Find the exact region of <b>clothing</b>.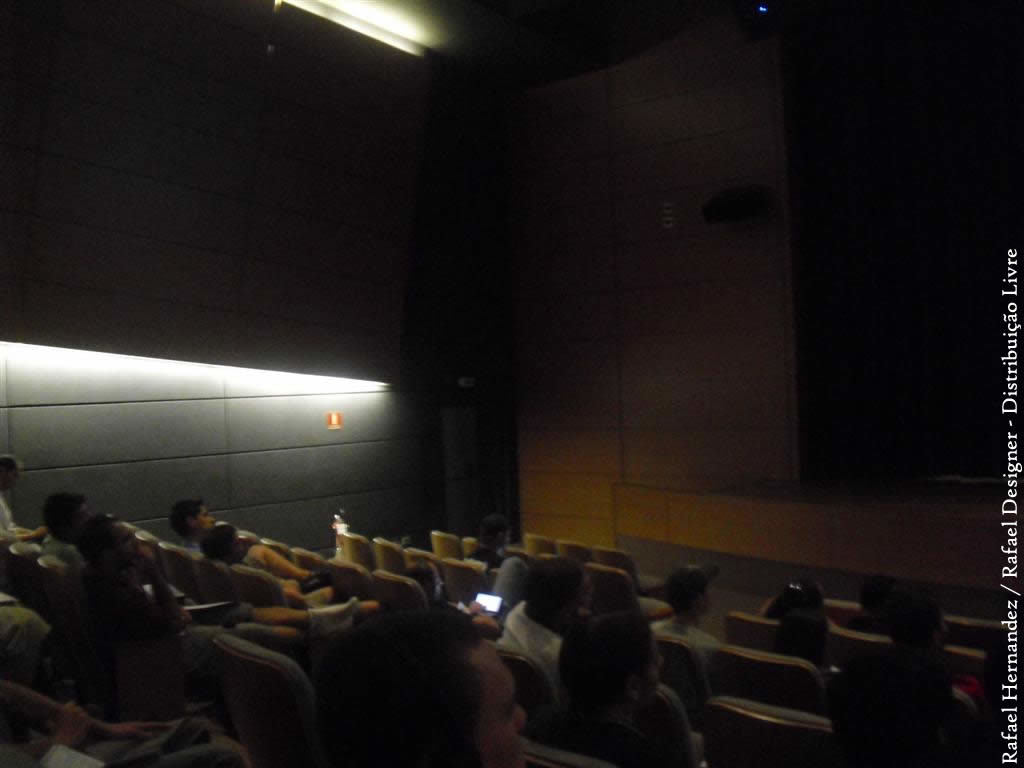
Exact region: BBox(498, 603, 563, 703).
